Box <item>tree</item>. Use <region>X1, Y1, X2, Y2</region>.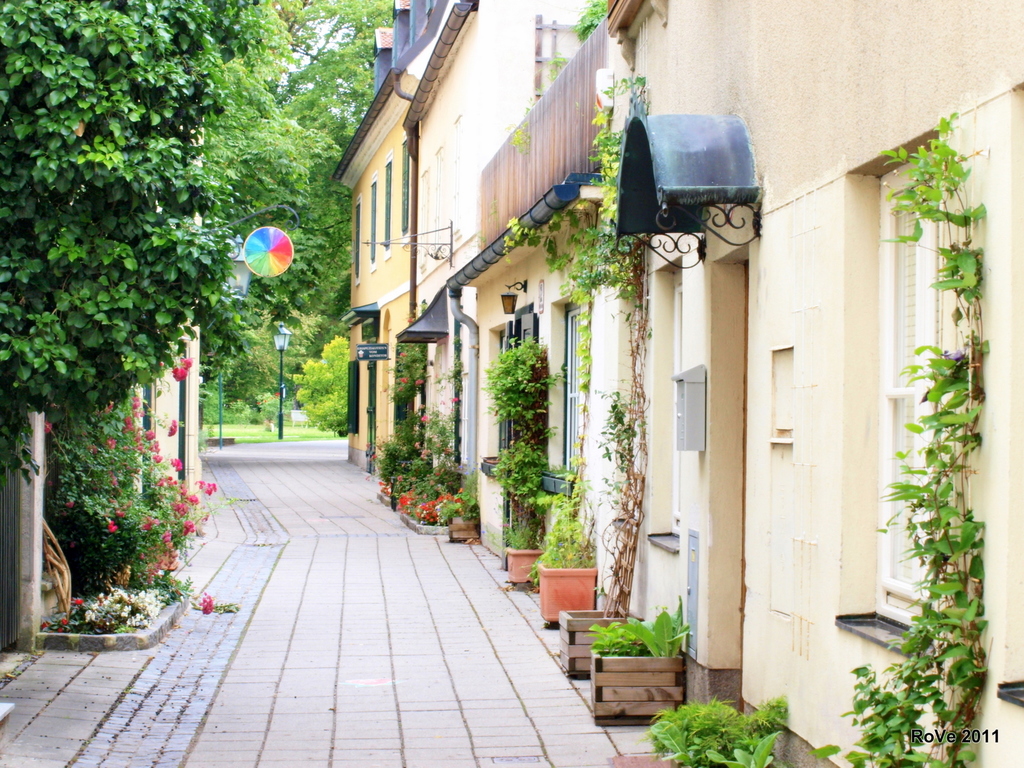
<region>221, 323, 285, 426</region>.
